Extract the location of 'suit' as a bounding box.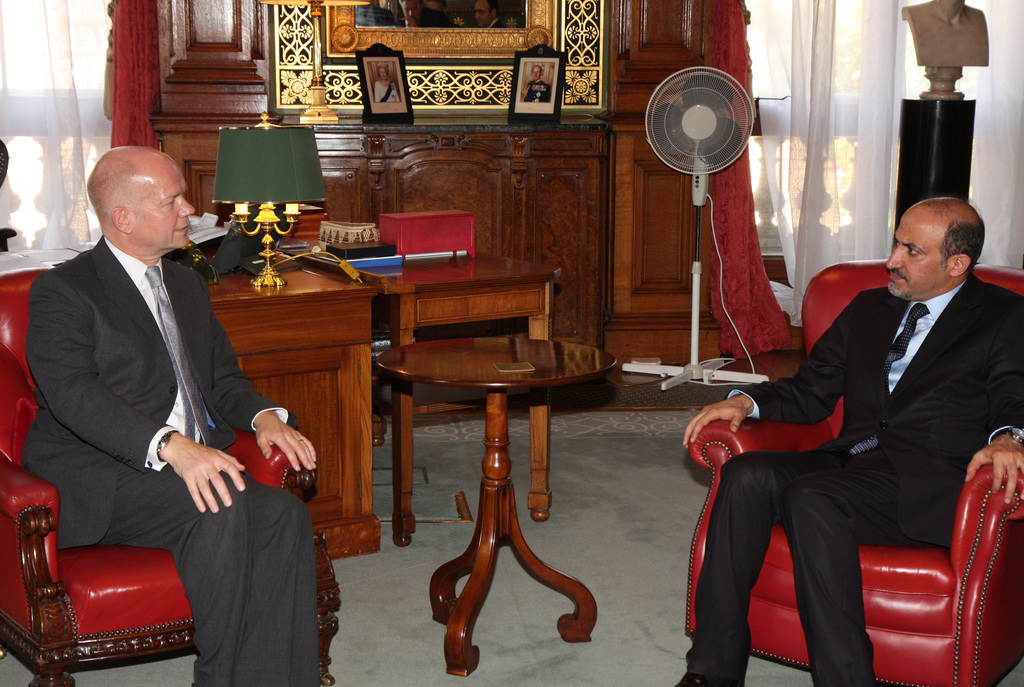
locate(707, 198, 1018, 672).
